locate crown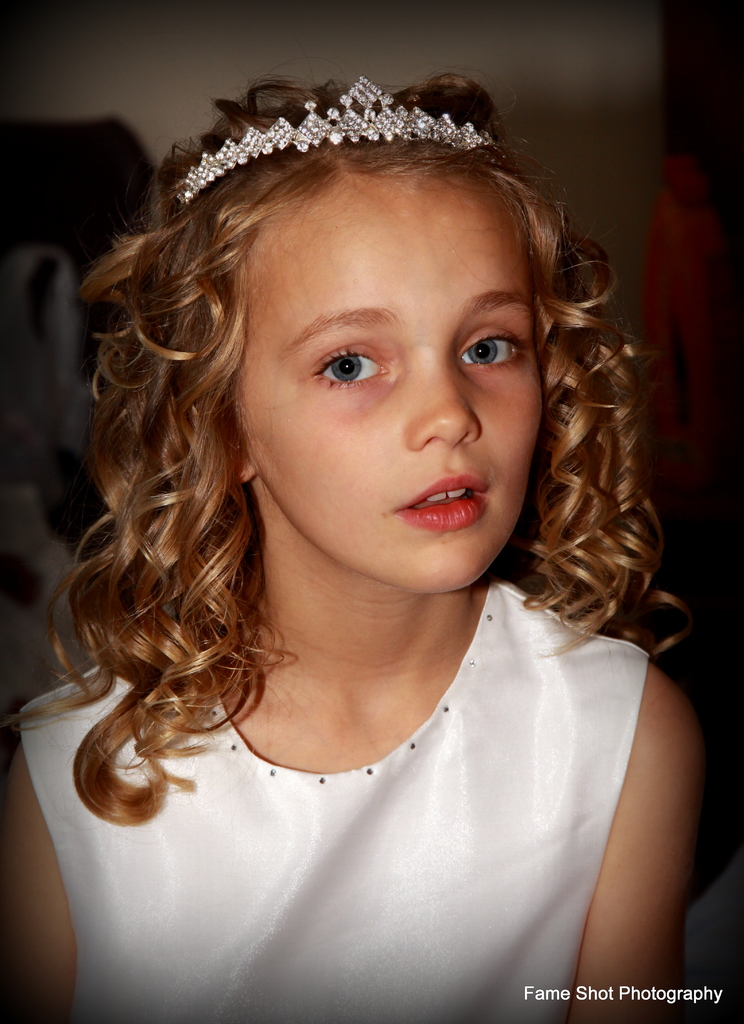
(164,73,514,218)
